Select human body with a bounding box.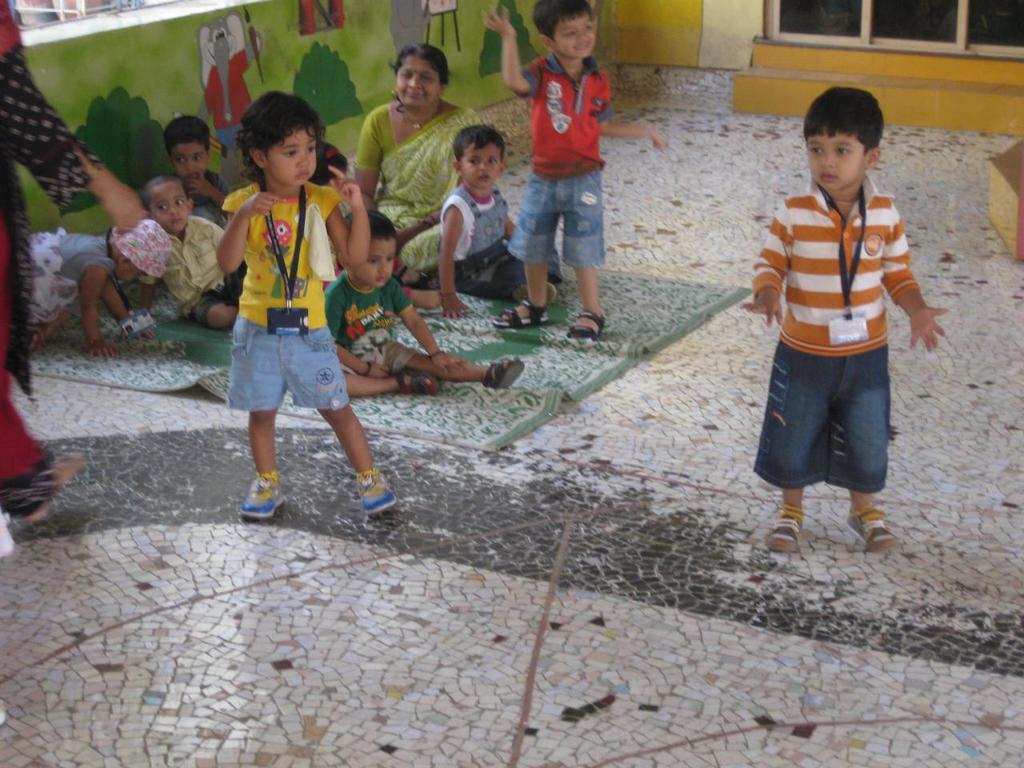
bbox(202, 112, 369, 512).
